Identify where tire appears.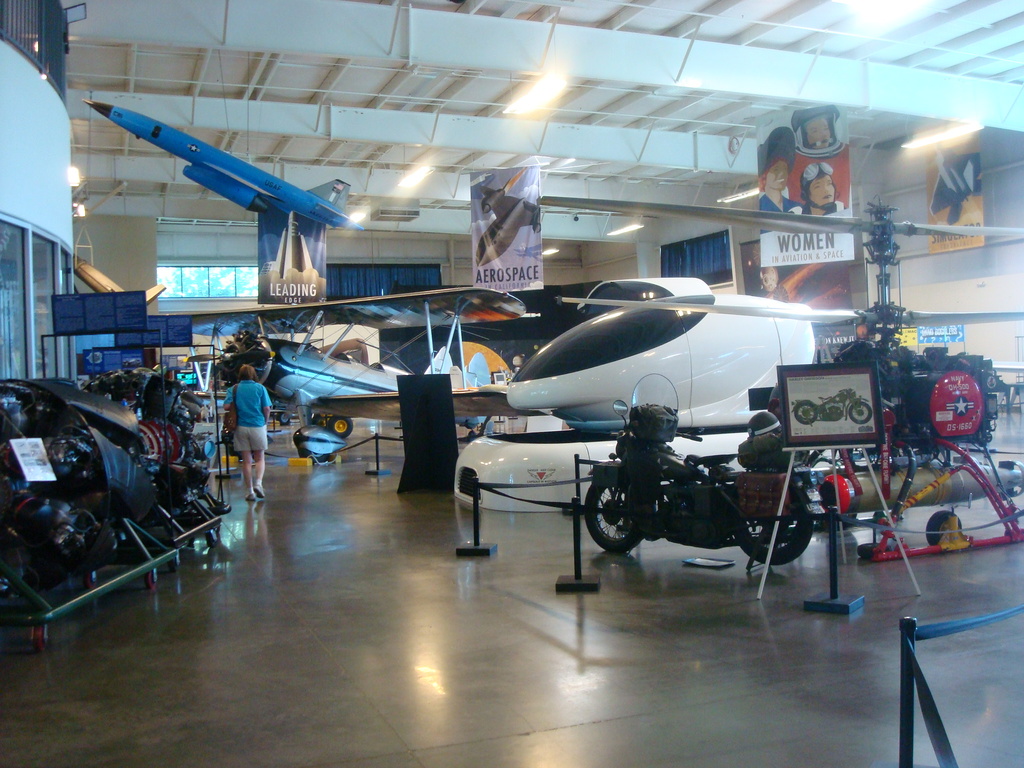
Appears at crop(901, 347, 1003, 449).
